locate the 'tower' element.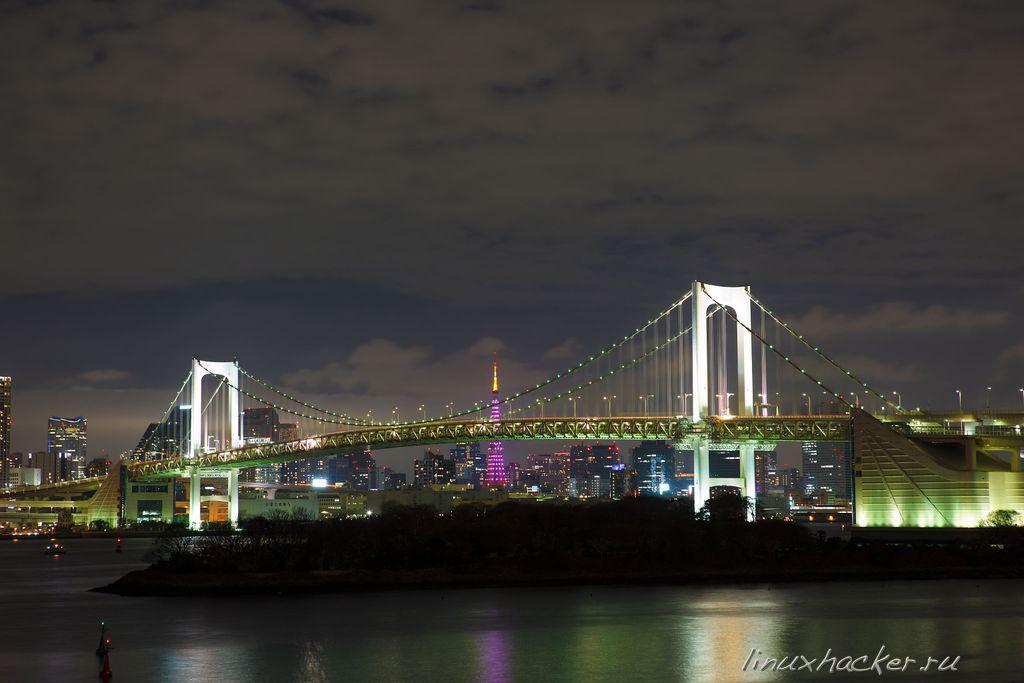
Element bbox: [x1=627, y1=445, x2=667, y2=492].
